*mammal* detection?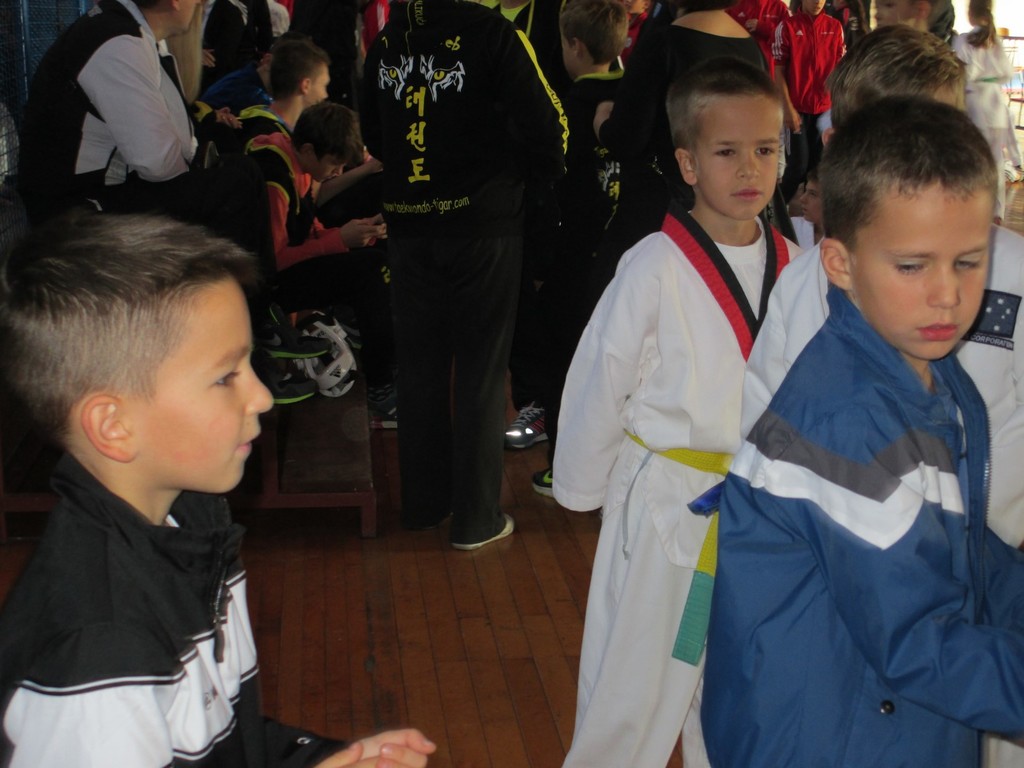
detection(810, 24, 1023, 552)
